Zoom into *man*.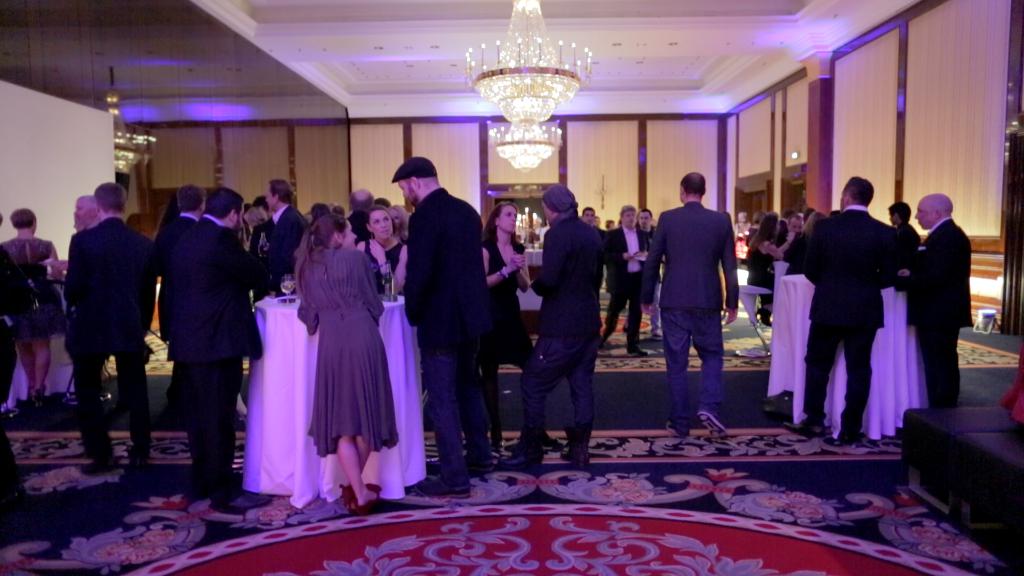
Zoom target: <bbox>262, 177, 307, 295</bbox>.
